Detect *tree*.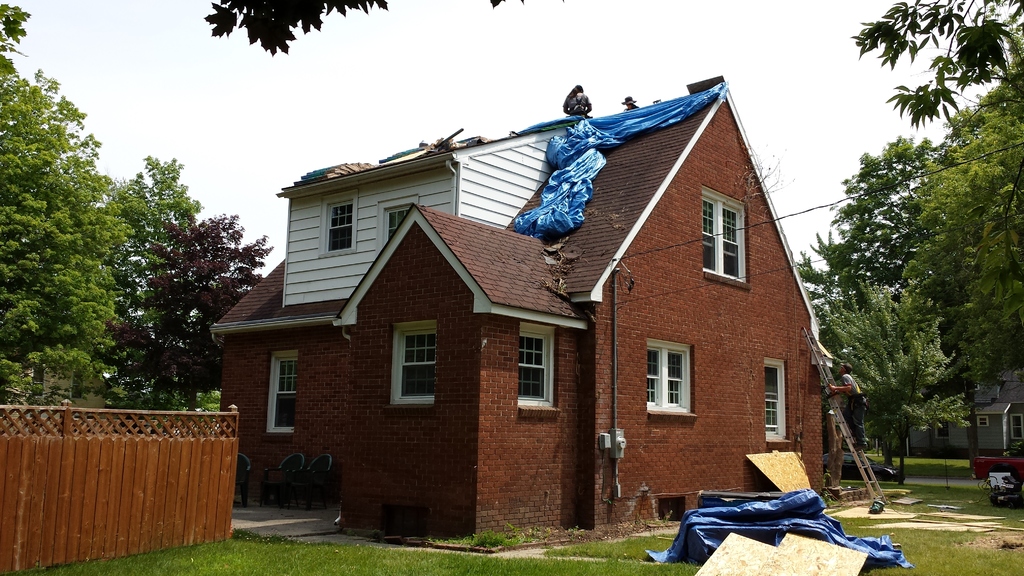
Detected at bbox=[97, 156, 282, 429].
